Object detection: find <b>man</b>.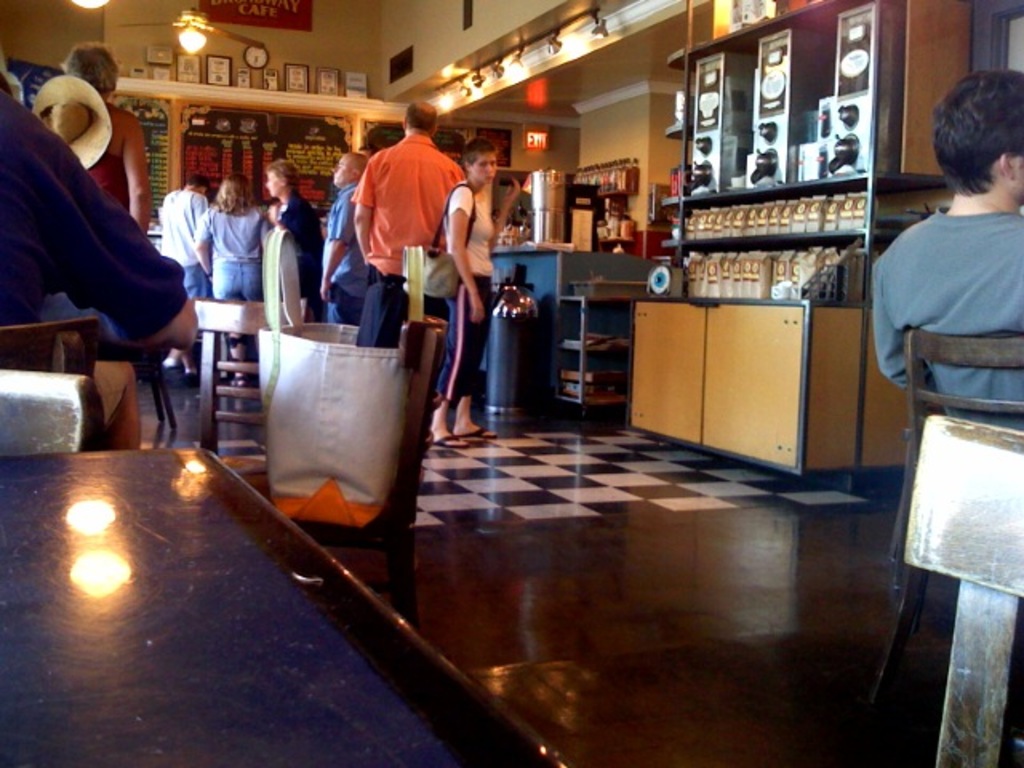
bbox=[872, 66, 1022, 430].
